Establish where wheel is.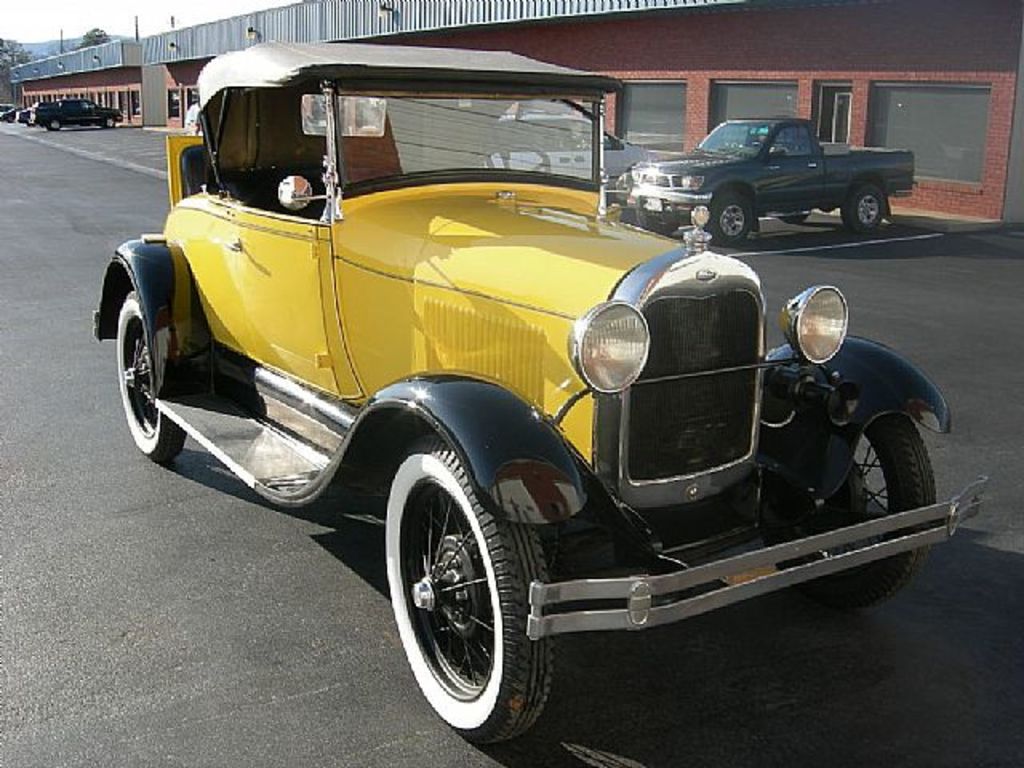
Established at Rect(466, 142, 549, 173).
